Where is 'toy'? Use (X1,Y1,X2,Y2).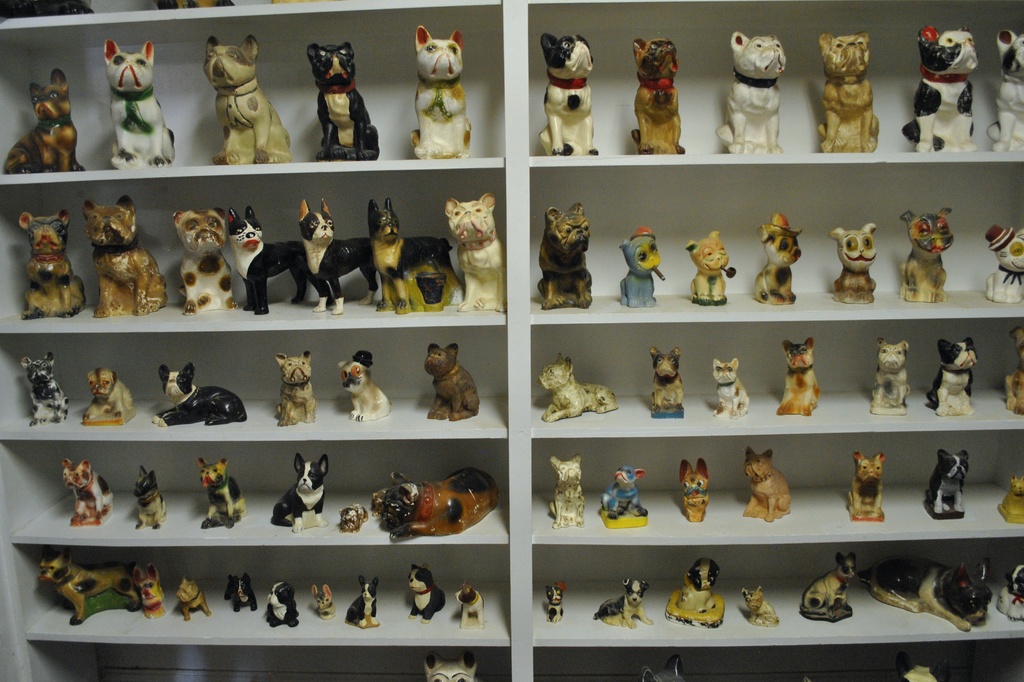
(338,351,390,421).
